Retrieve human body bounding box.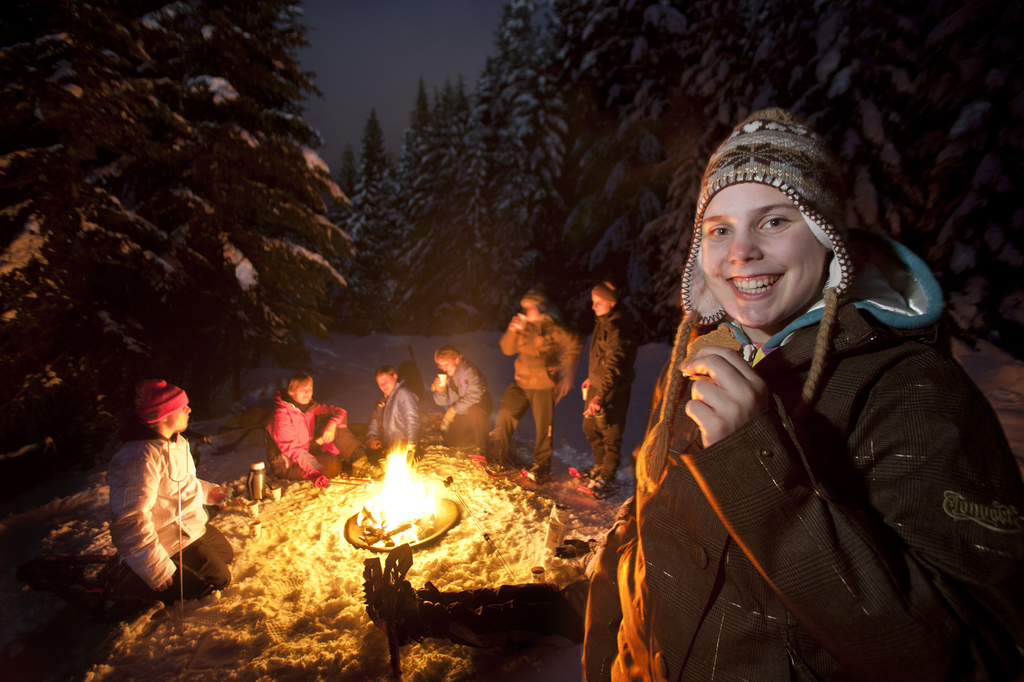
Bounding box: crop(575, 99, 1021, 681).
